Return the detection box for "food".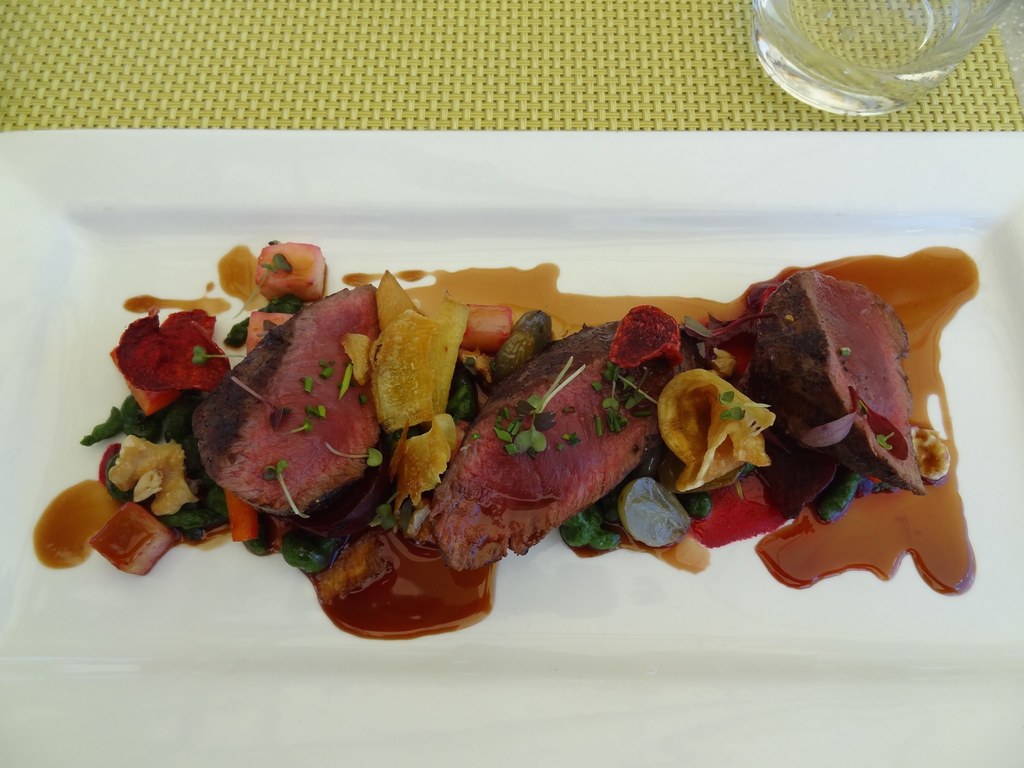
141 196 972 609.
